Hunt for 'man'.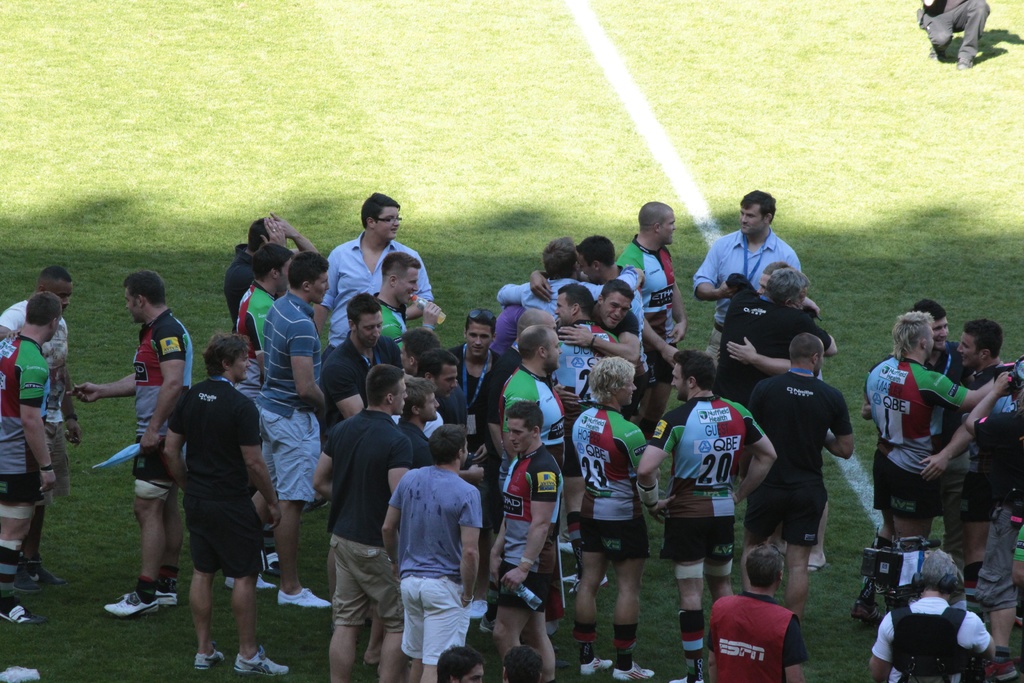
Hunted down at bbox=(225, 213, 323, 328).
